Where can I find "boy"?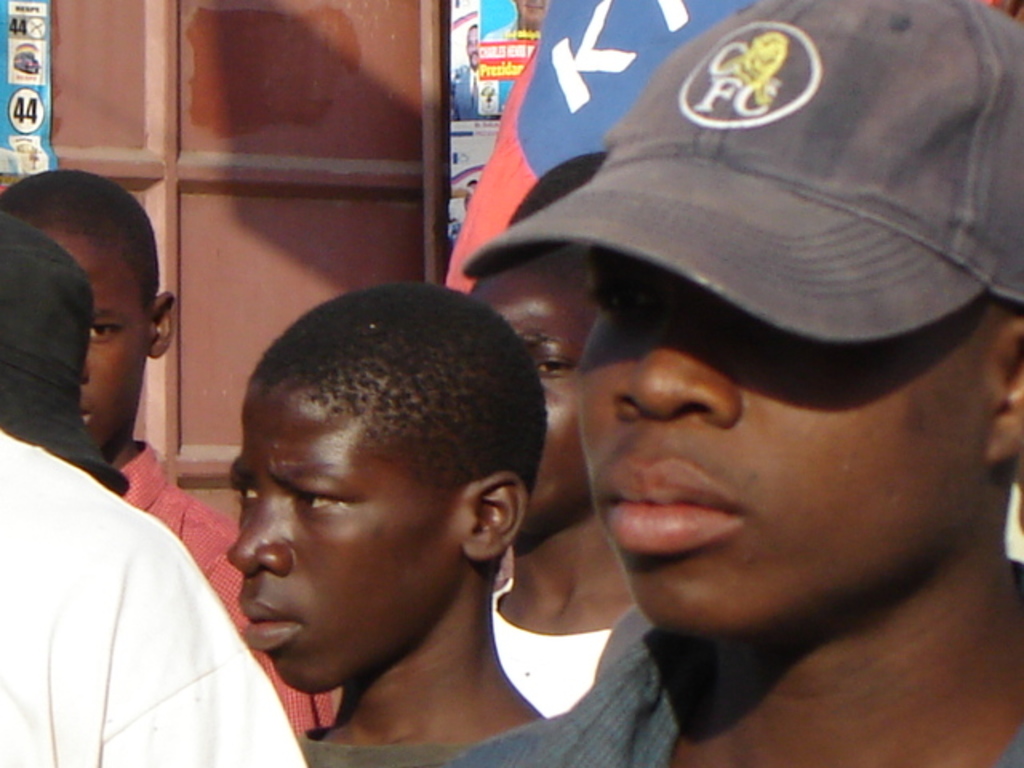
You can find it at bbox=(469, 243, 637, 718).
